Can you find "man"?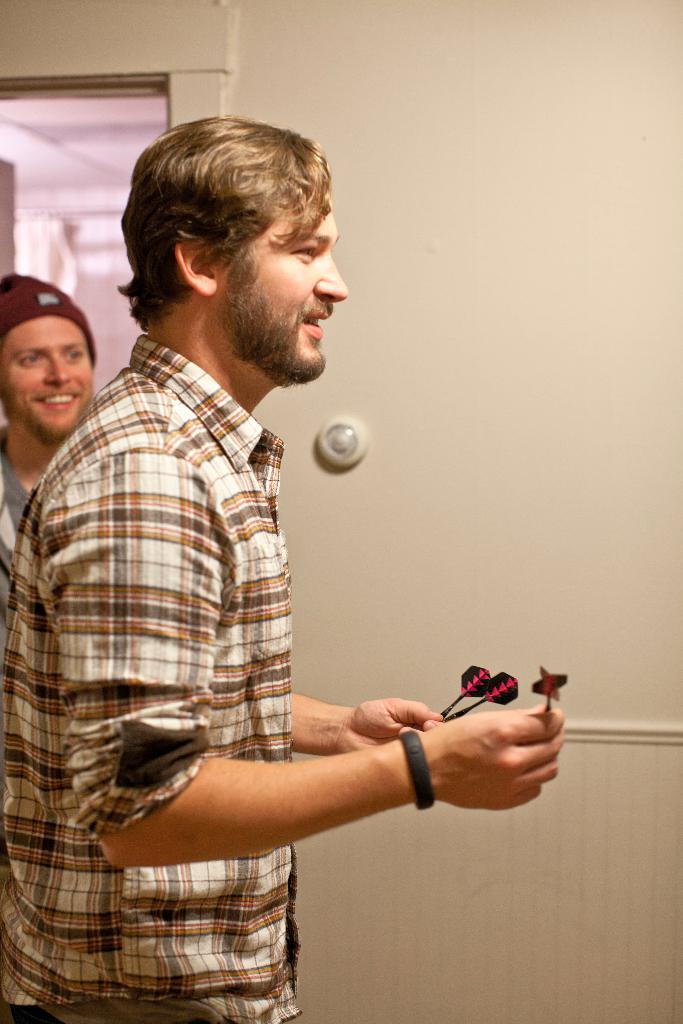
Yes, bounding box: left=0, top=274, right=101, bottom=865.
